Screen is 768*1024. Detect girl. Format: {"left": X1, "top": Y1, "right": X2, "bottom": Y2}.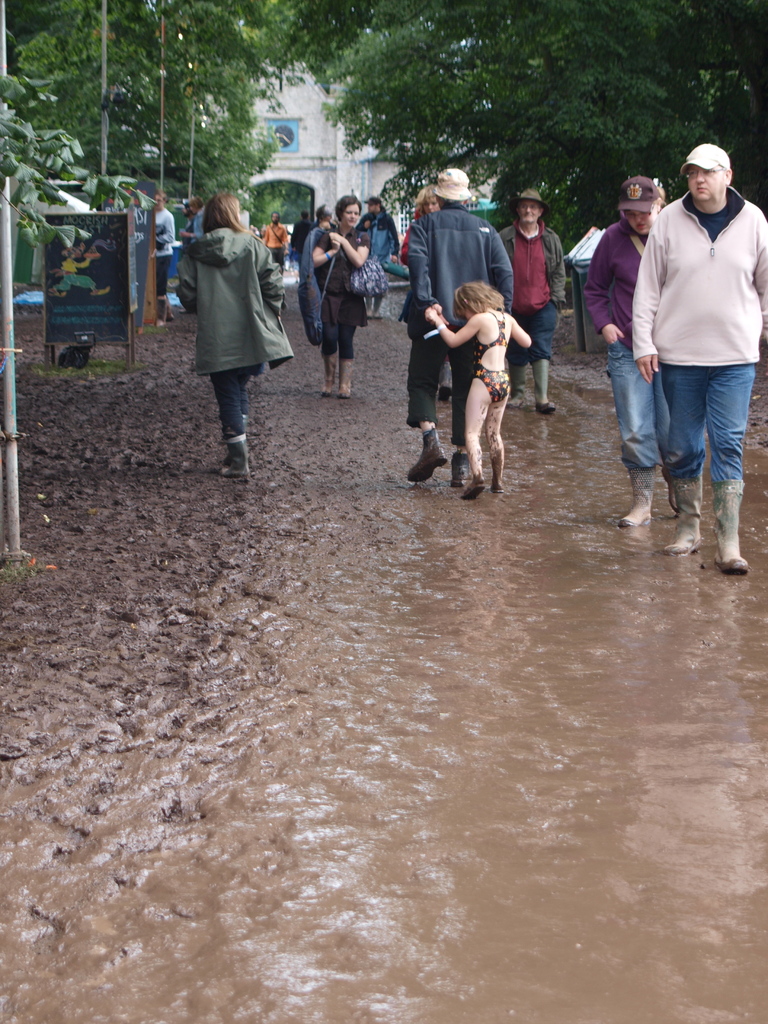
{"left": 191, "top": 195, "right": 295, "bottom": 474}.
